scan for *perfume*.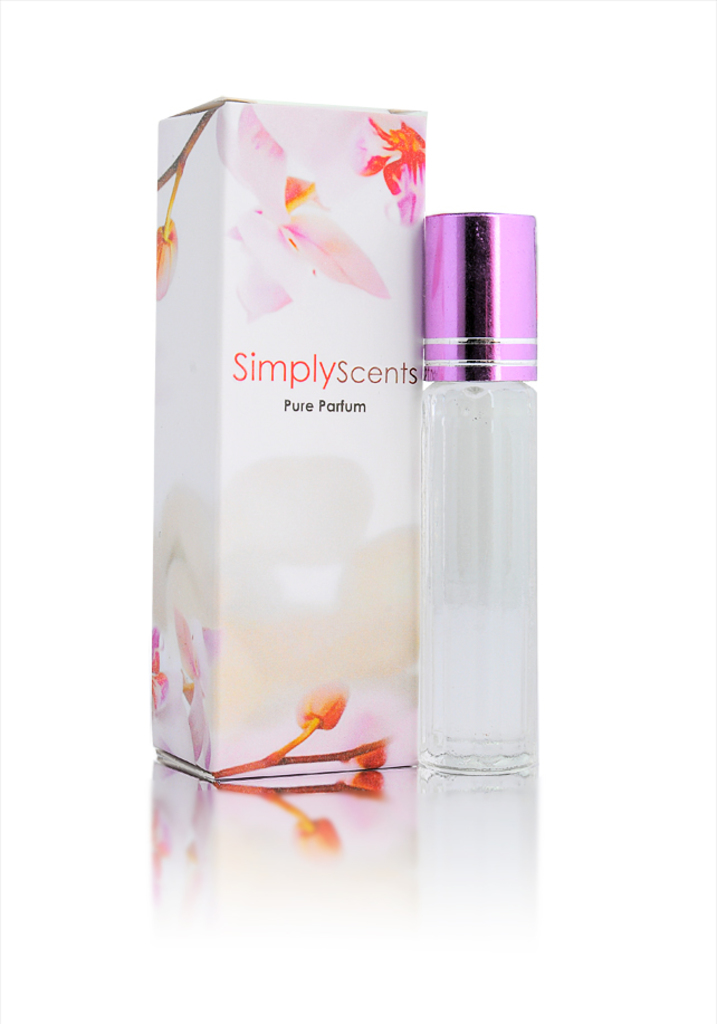
Scan result: (422,211,536,771).
